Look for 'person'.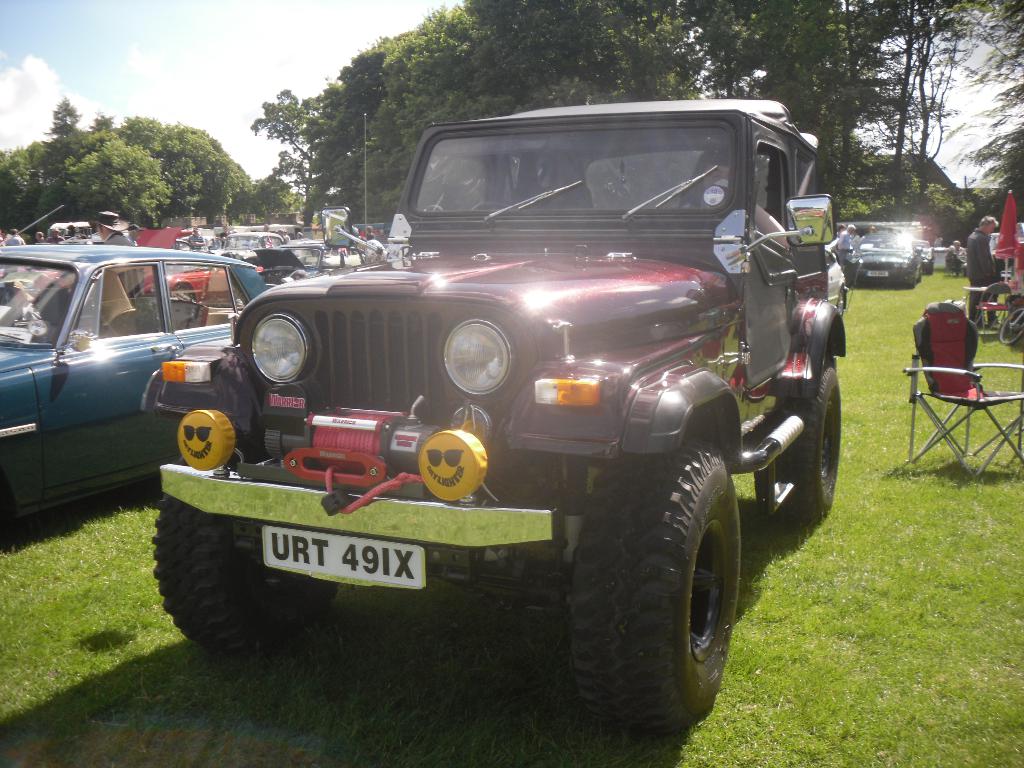
Found: detection(218, 227, 230, 252).
